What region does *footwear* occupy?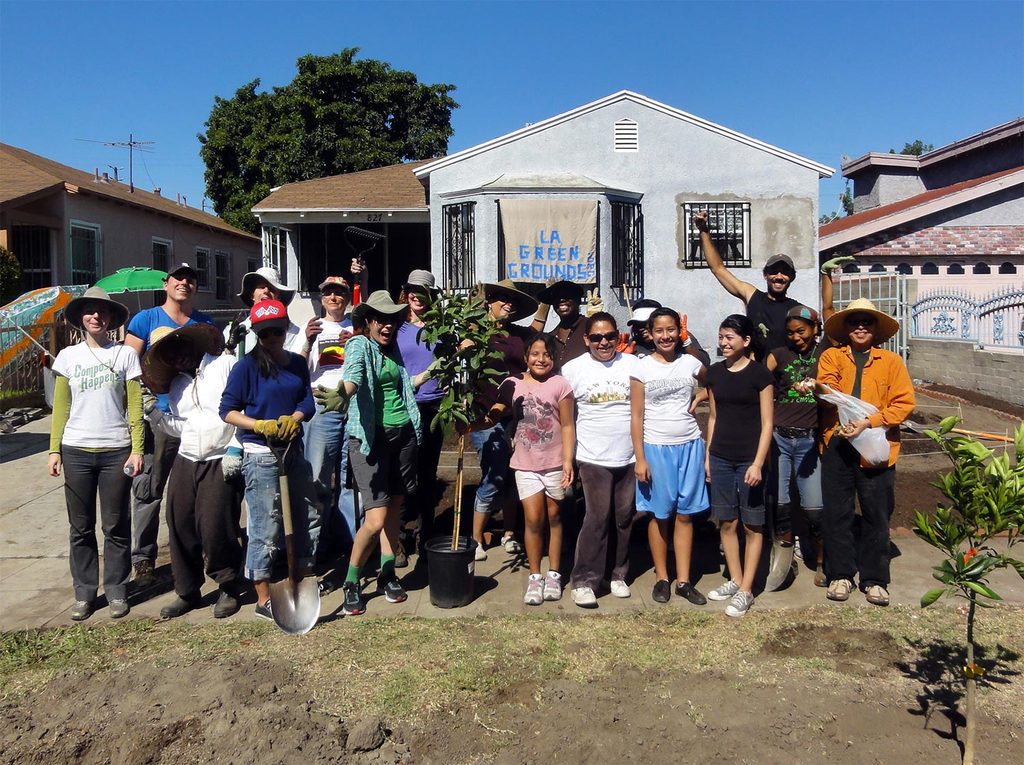
(133,558,157,592).
